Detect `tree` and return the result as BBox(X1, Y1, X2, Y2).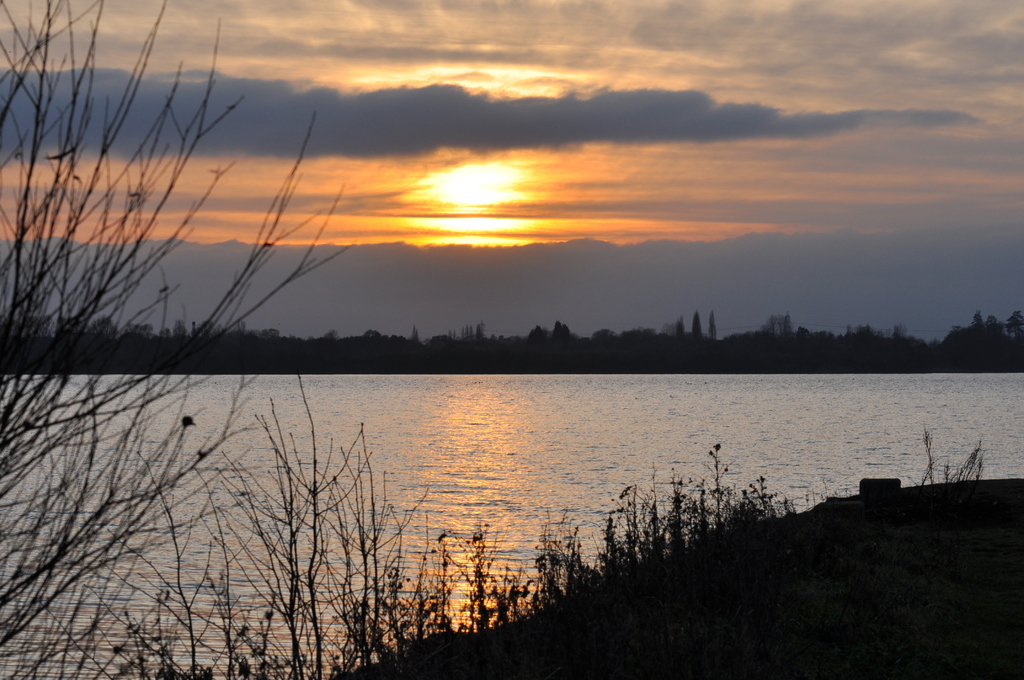
BBox(971, 308, 980, 328).
